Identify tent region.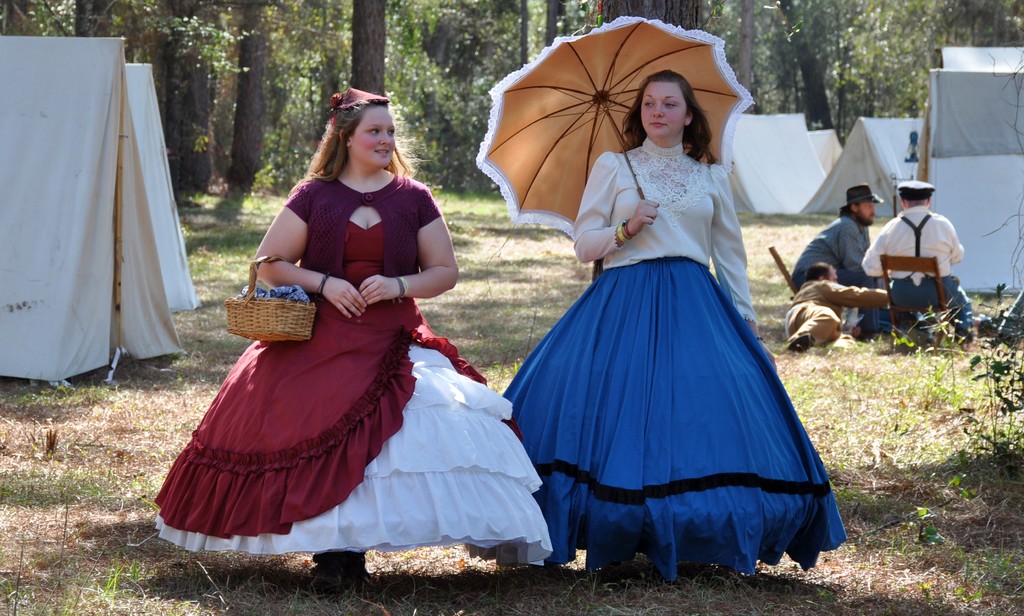
Region: x1=21 y1=58 x2=207 y2=414.
